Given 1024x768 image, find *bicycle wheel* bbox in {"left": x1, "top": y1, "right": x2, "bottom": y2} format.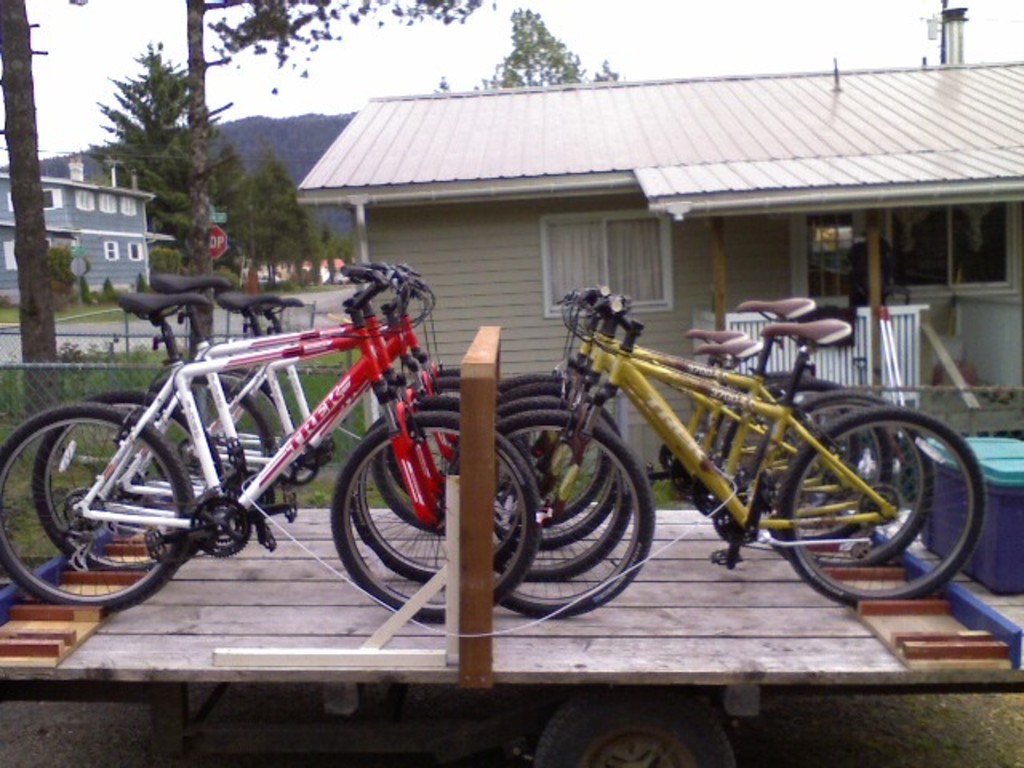
{"left": 768, "top": 386, "right": 938, "bottom": 565}.
